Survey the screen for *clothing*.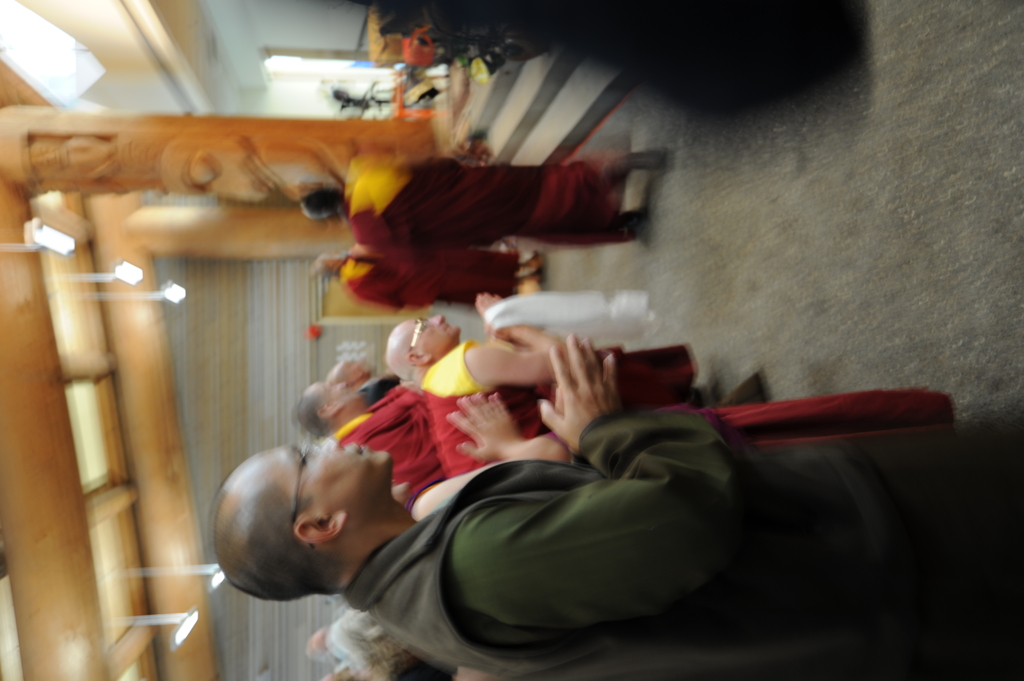
Survey found: x1=416, y1=339, x2=712, y2=477.
